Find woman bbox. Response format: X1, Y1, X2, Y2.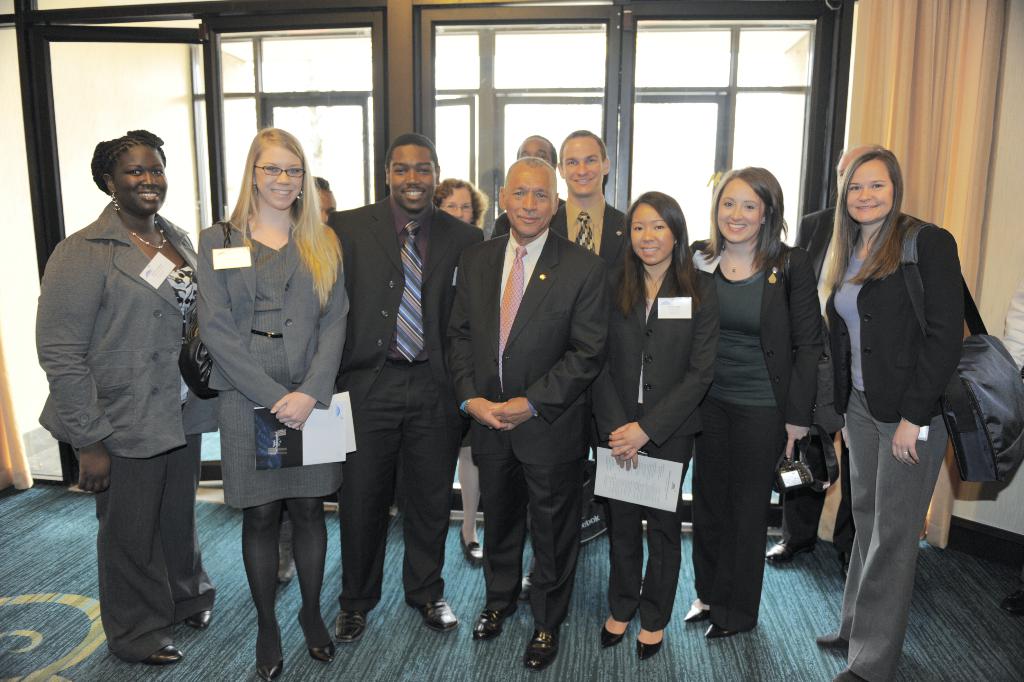
194, 126, 352, 681.
